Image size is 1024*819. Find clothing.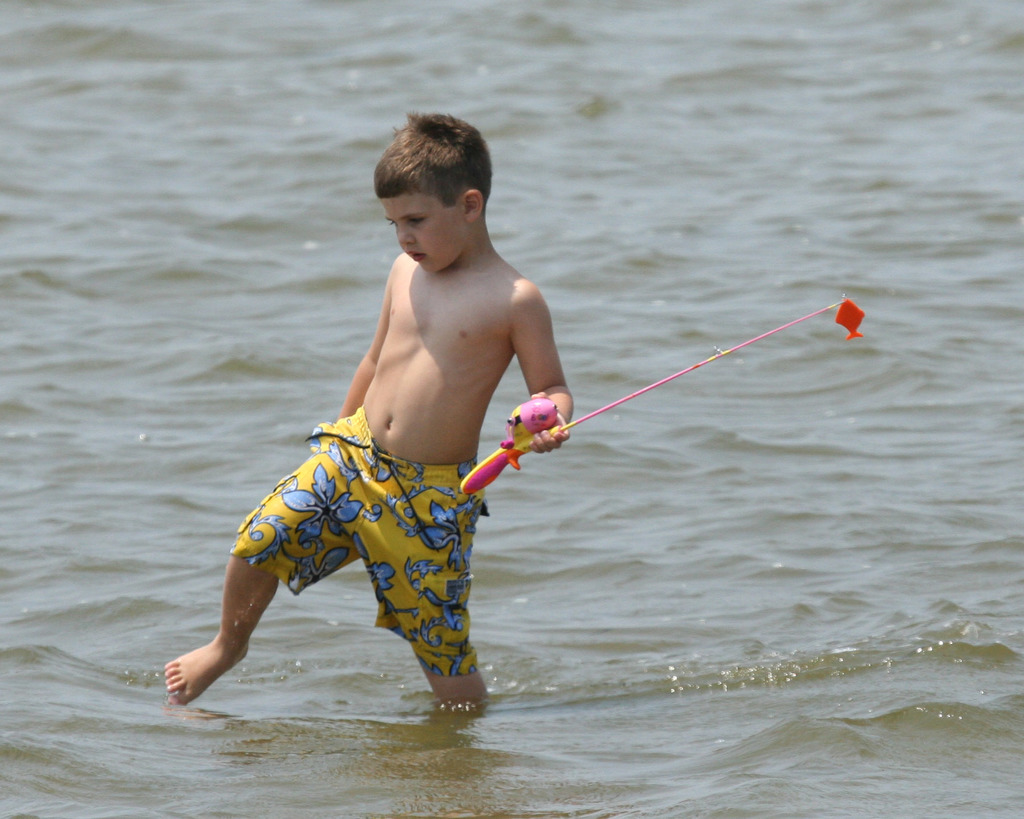
region(228, 405, 492, 679).
